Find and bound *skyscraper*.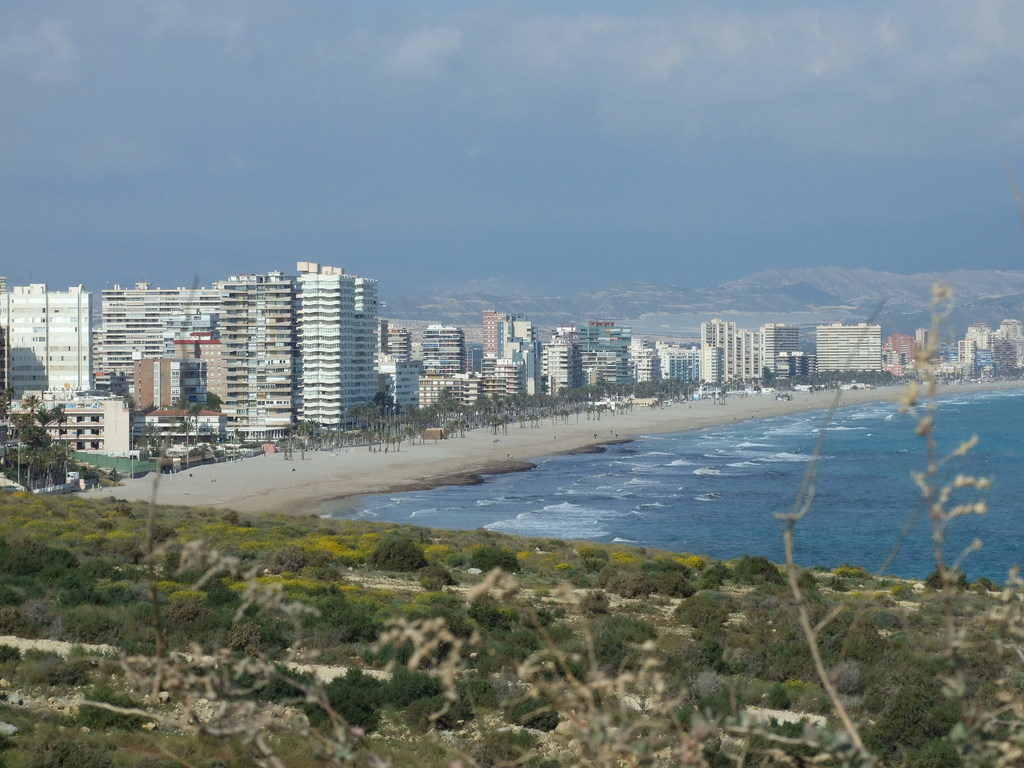
Bound: select_region(483, 302, 539, 399).
